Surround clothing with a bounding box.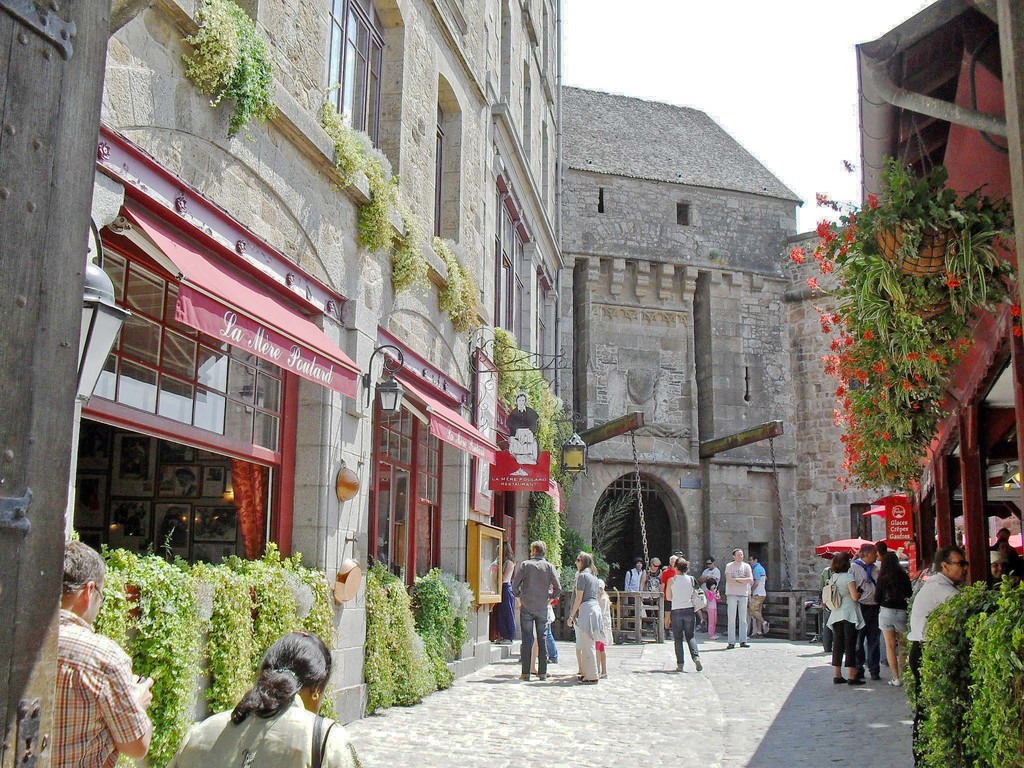
[x1=758, y1=561, x2=774, y2=626].
